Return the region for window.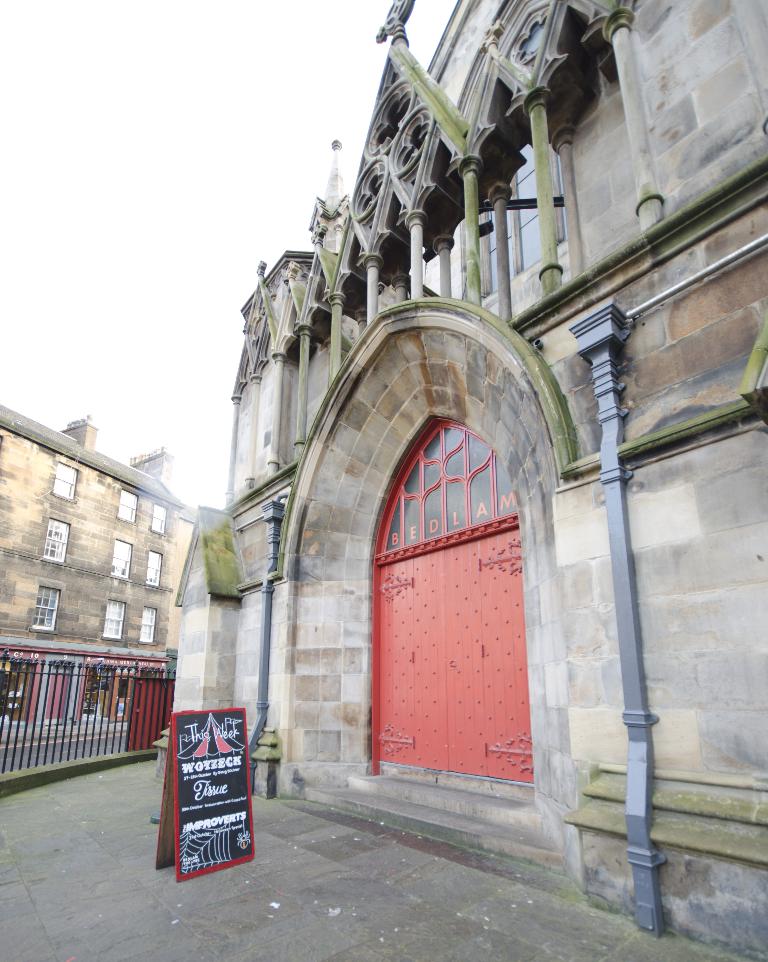
locate(45, 520, 69, 561).
